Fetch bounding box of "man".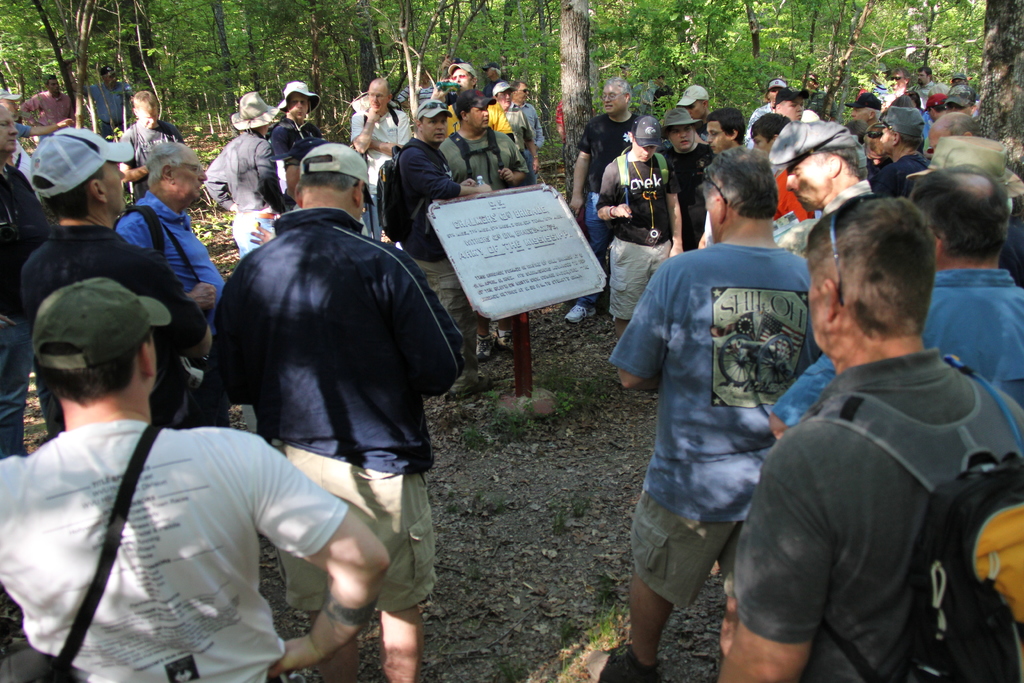
Bbox: <region>111, 82, 186, 216</region>.
